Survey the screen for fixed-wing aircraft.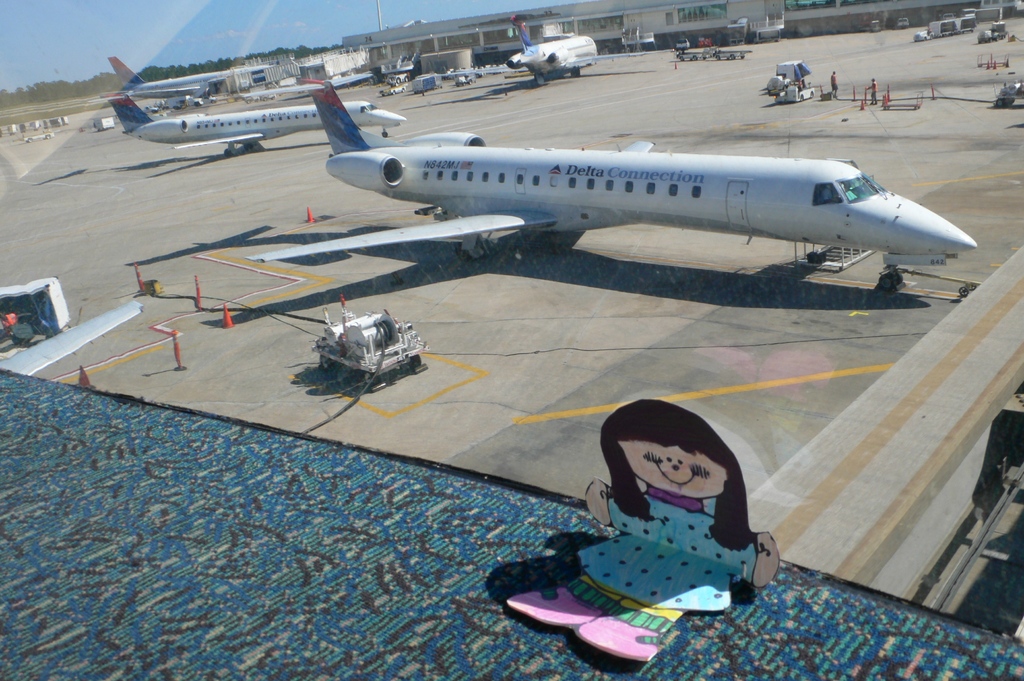
Survey found: left=509, top=24, right=643, bottom=86.
